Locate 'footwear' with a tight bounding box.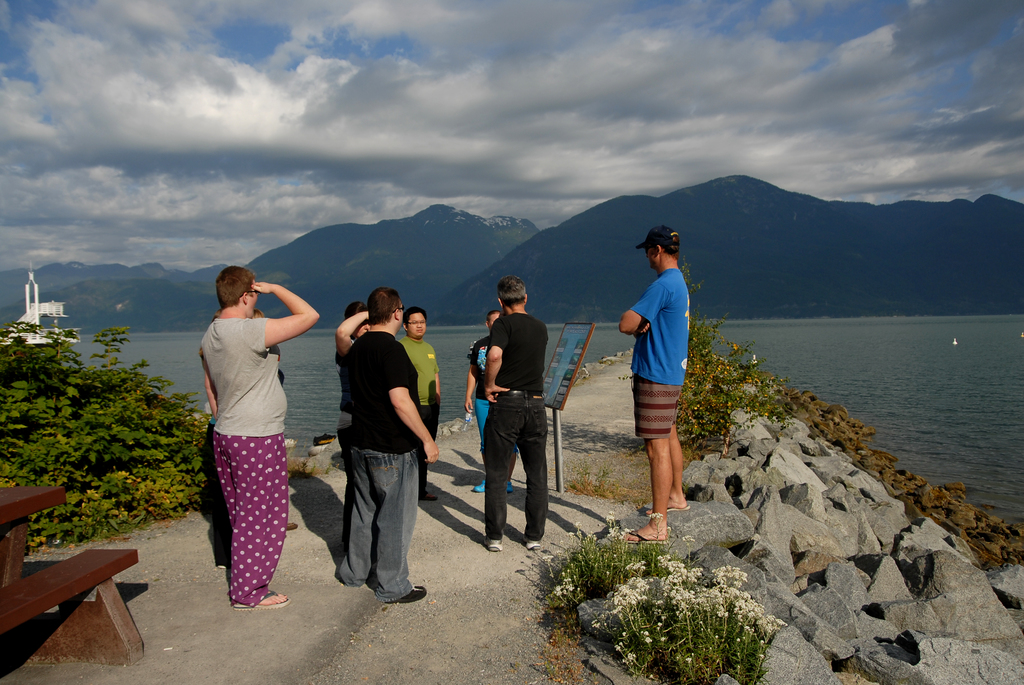
select_region(506, 479, 515, 494).
